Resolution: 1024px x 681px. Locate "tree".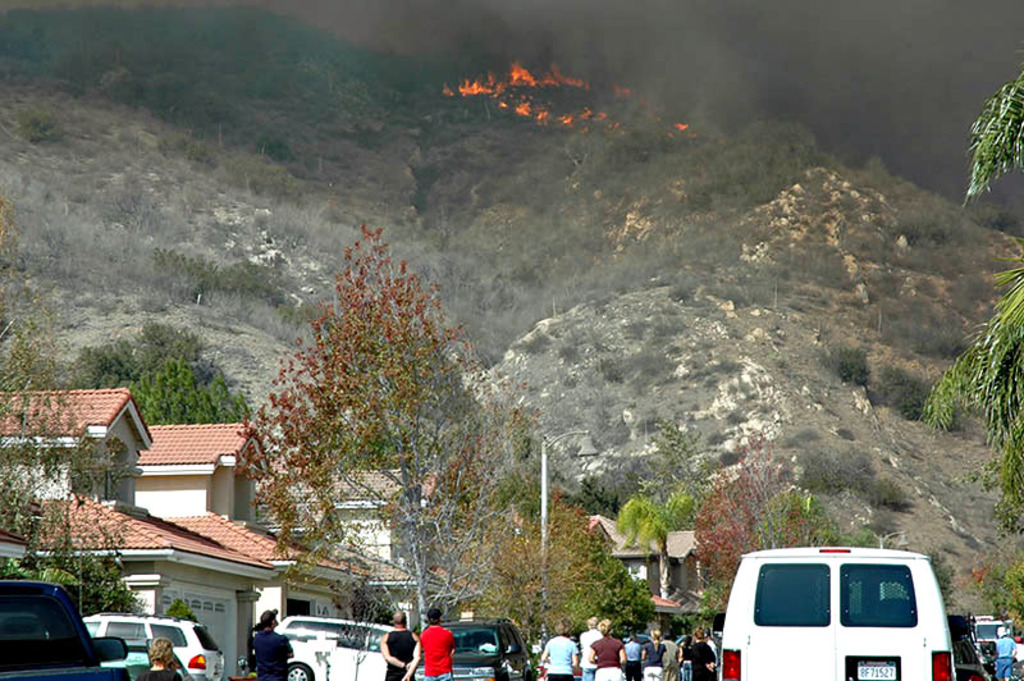
[81,325,251,425].
